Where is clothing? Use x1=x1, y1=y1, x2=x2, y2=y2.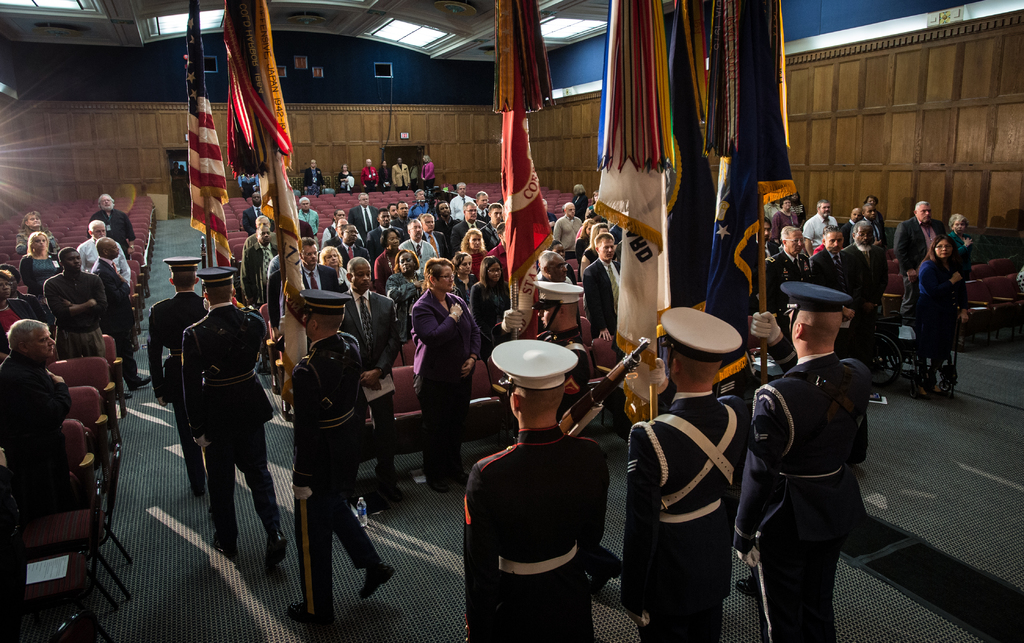
x1=769, y1=209, x2=799, y2=244.
